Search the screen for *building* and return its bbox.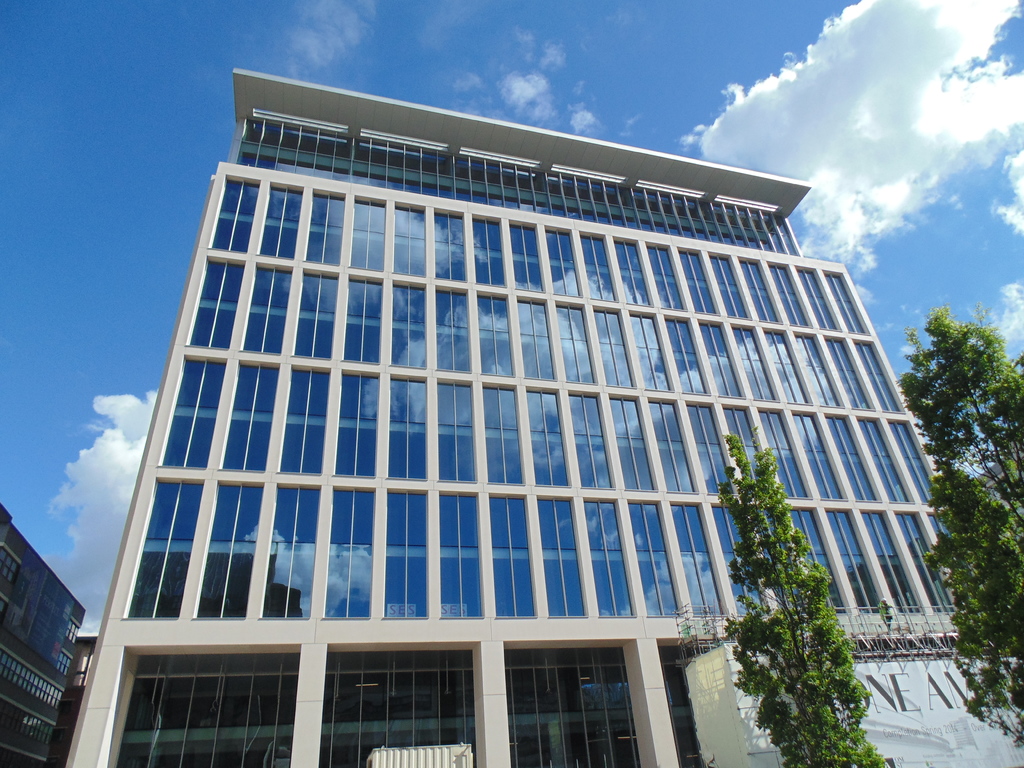
Found: [x1=63, y1=67, x2=1023, y2=767].
